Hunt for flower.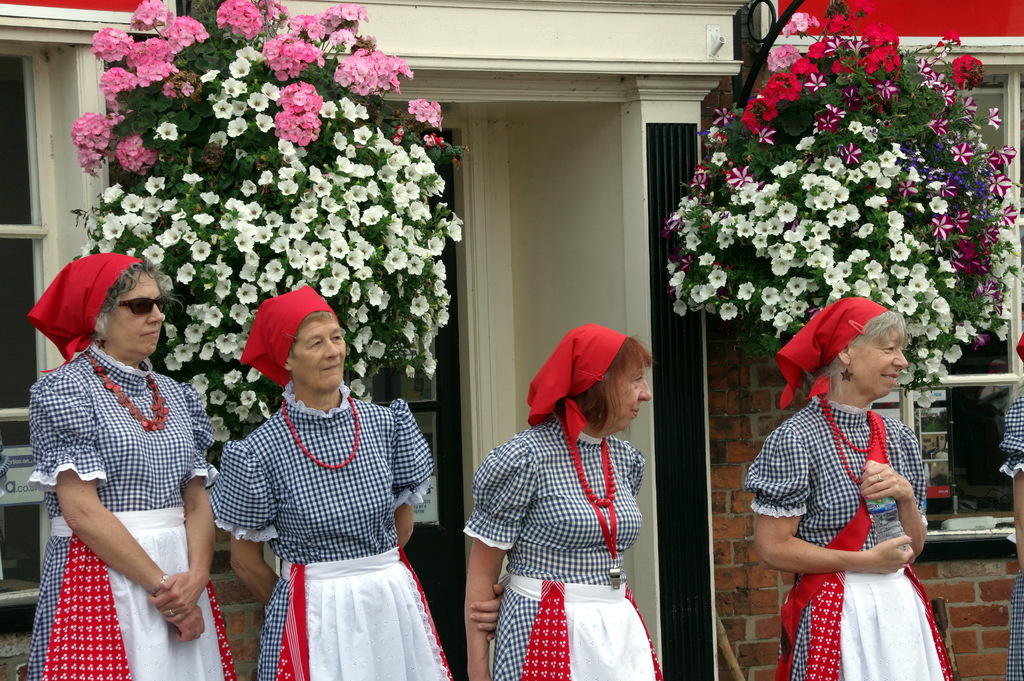
Hunted down at 756:121:780:144.
